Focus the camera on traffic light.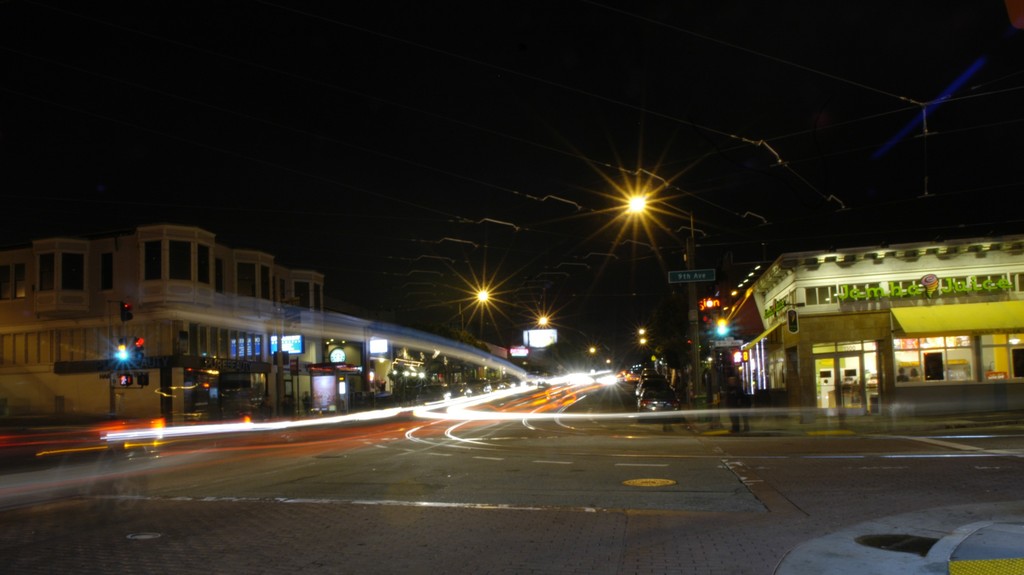
Focus region: bbox=(133, 336, 147, 366).
